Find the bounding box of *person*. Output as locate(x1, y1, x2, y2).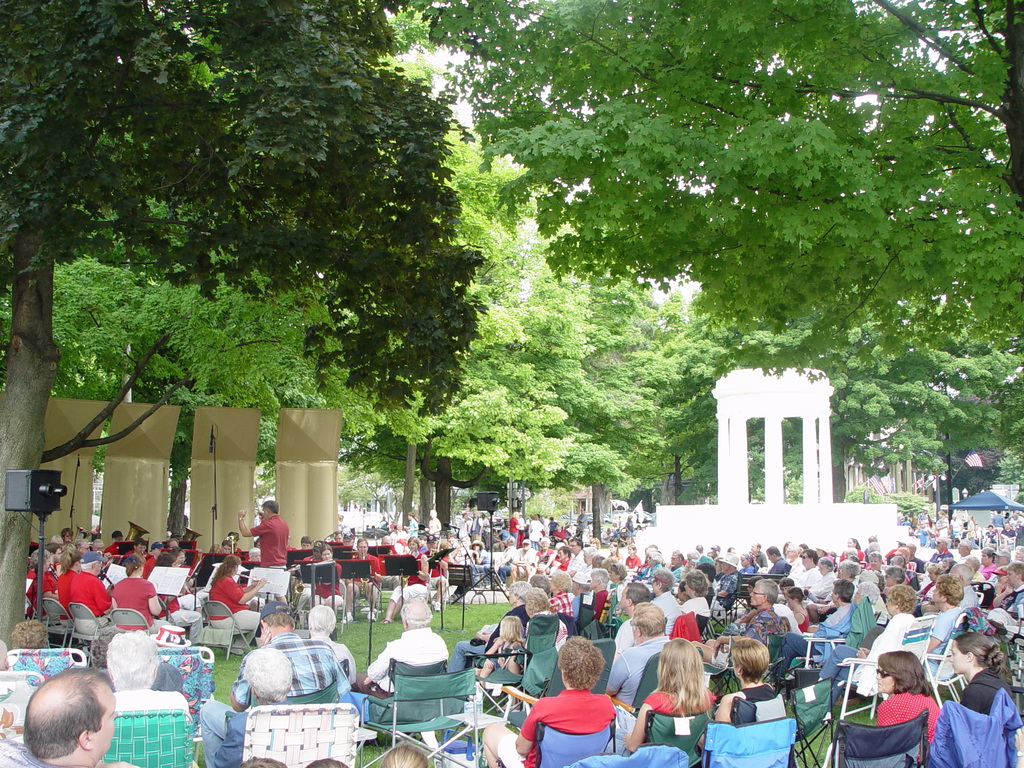
locate(344, 535, 353, 548).
